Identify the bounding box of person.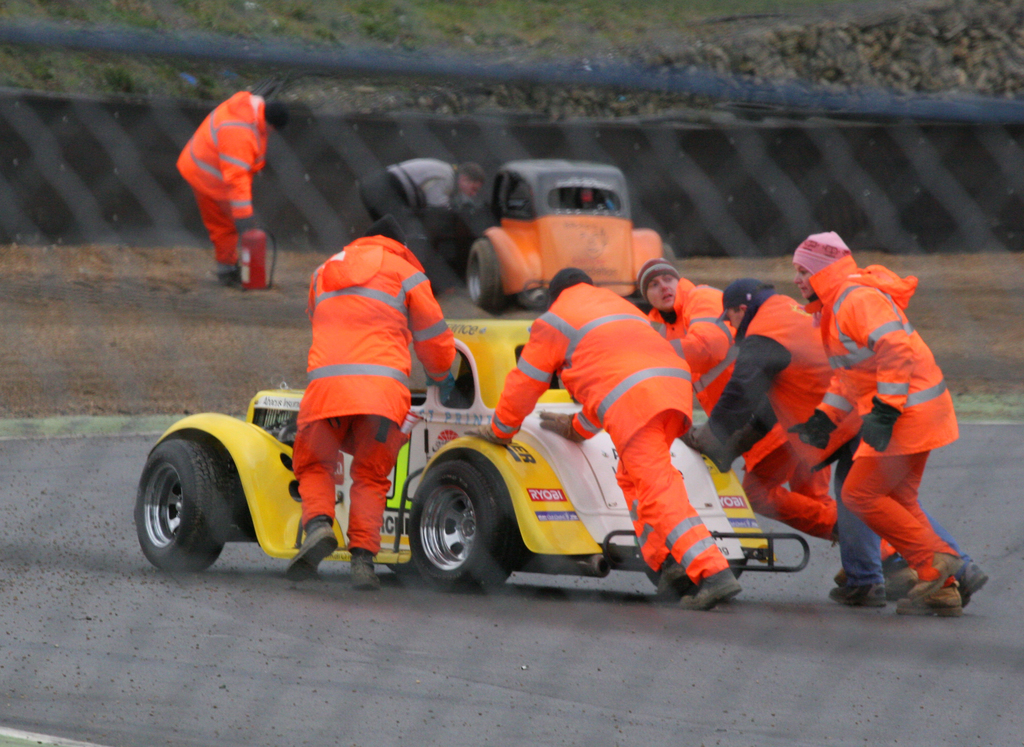
286/213/457/595.
